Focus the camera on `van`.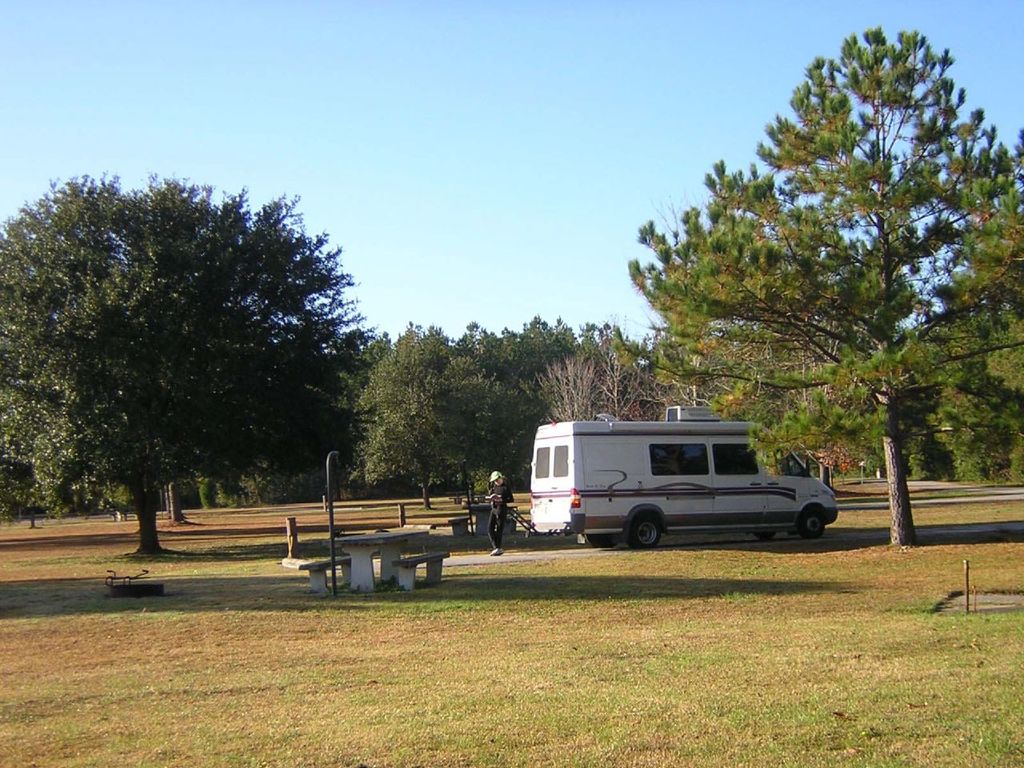
Focus region: l=525, t=411, r=839, b=550.
